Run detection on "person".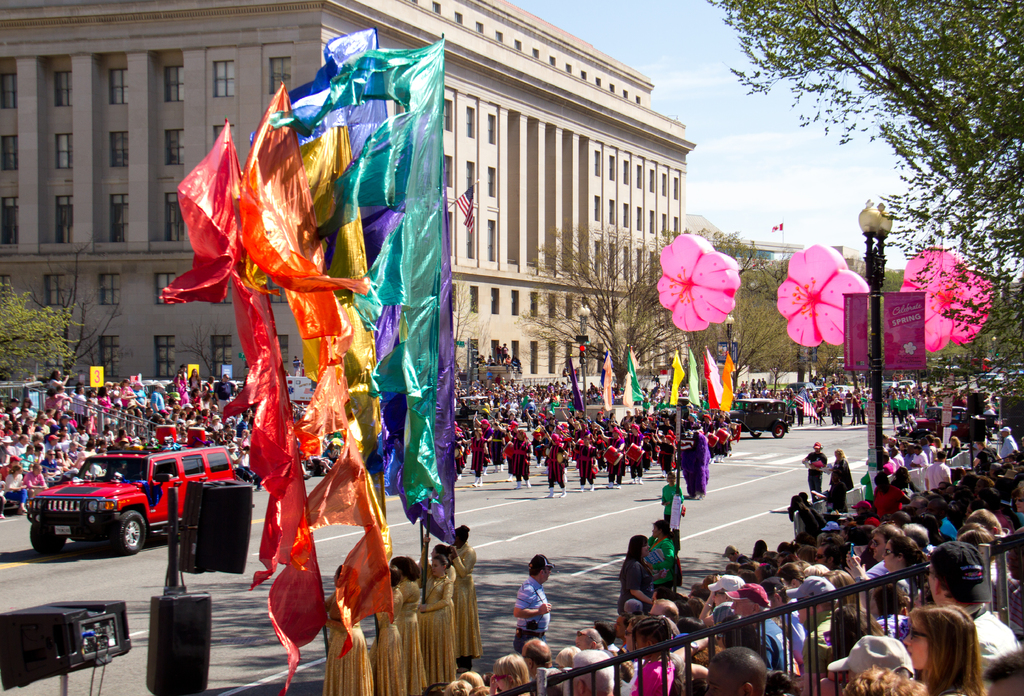
Result: Rect(137, 437, 147, 449).
